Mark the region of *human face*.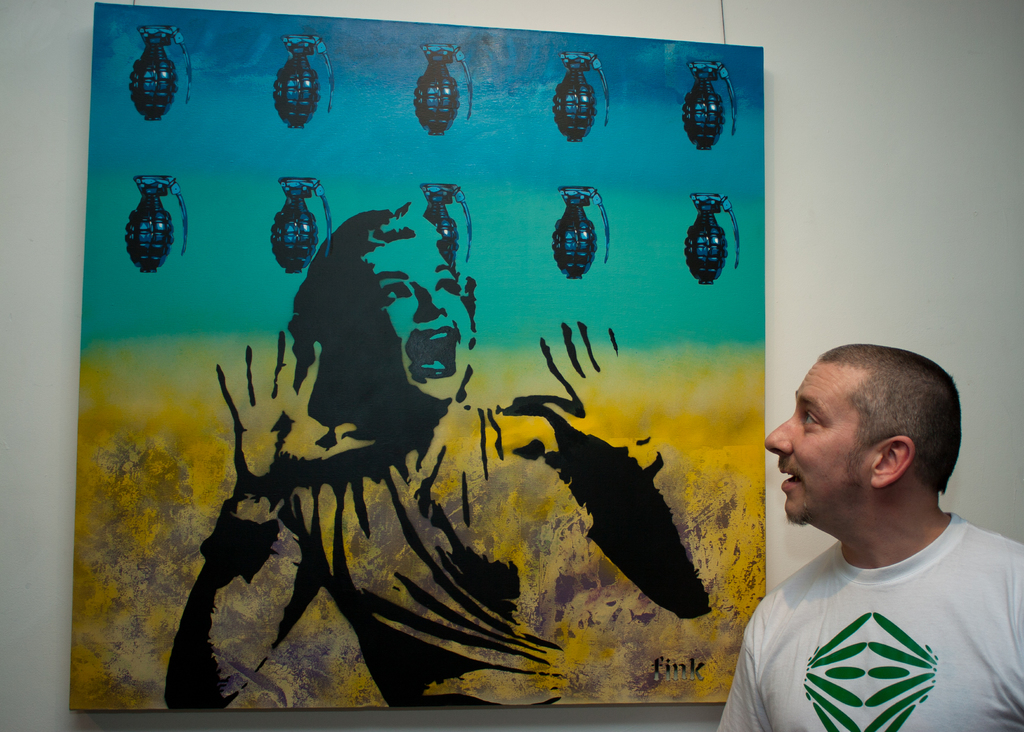
Region: {"left": 363, "top": 236, "right": 473, "bottom": 396}.
